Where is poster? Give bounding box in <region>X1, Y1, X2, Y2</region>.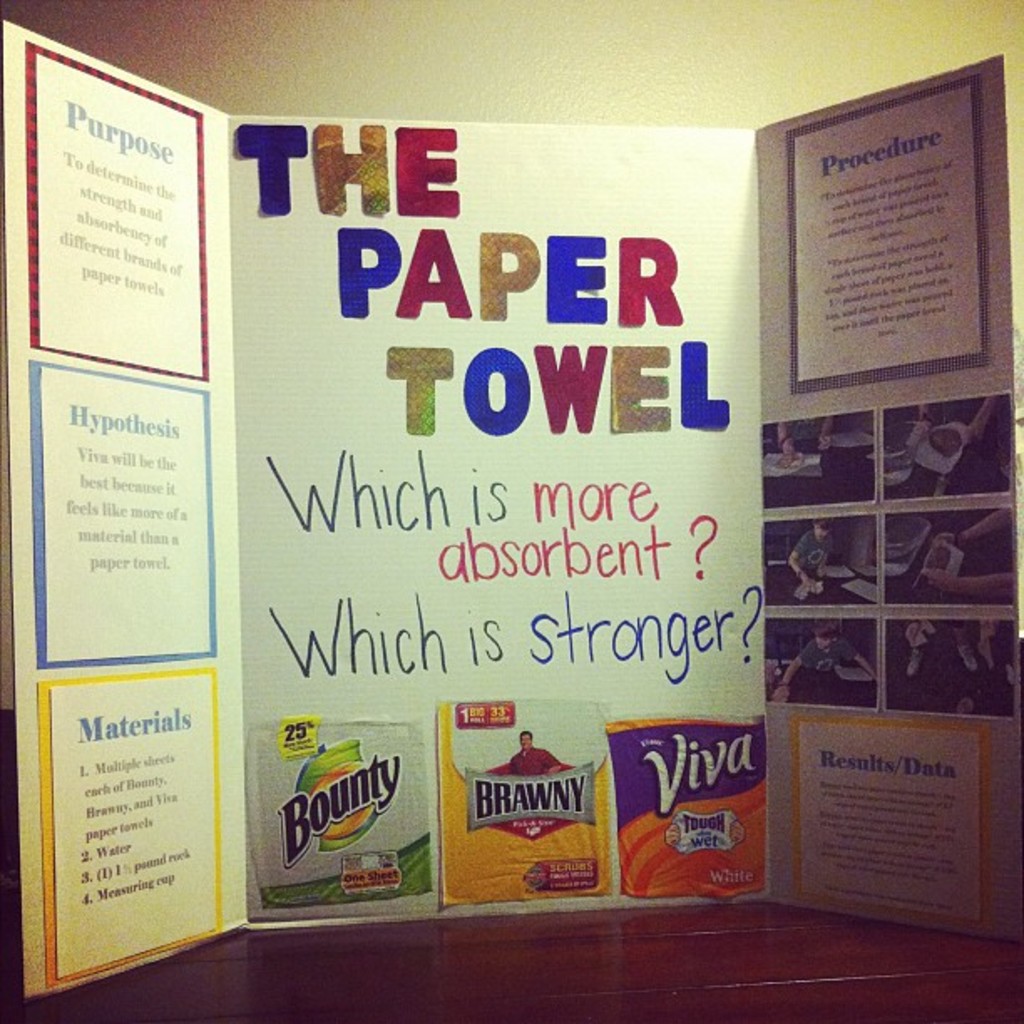
<region>616, 721, 763, 890</region>.
